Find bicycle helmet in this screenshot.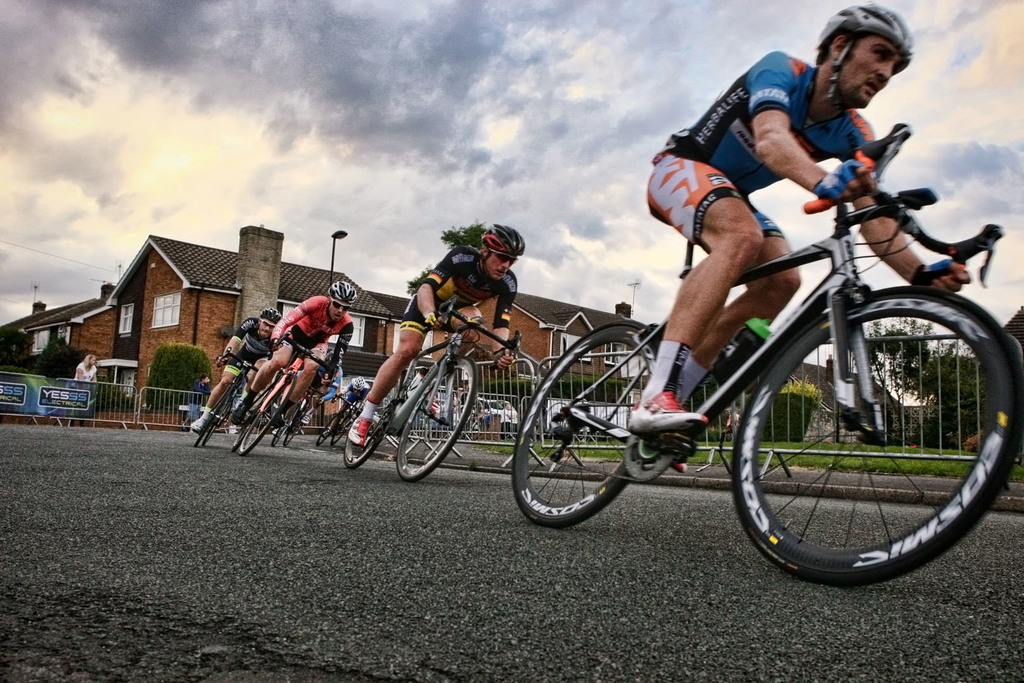
The bounding box for bicycle helmet is x1=259 y1=306 x2=276 y2=325.
